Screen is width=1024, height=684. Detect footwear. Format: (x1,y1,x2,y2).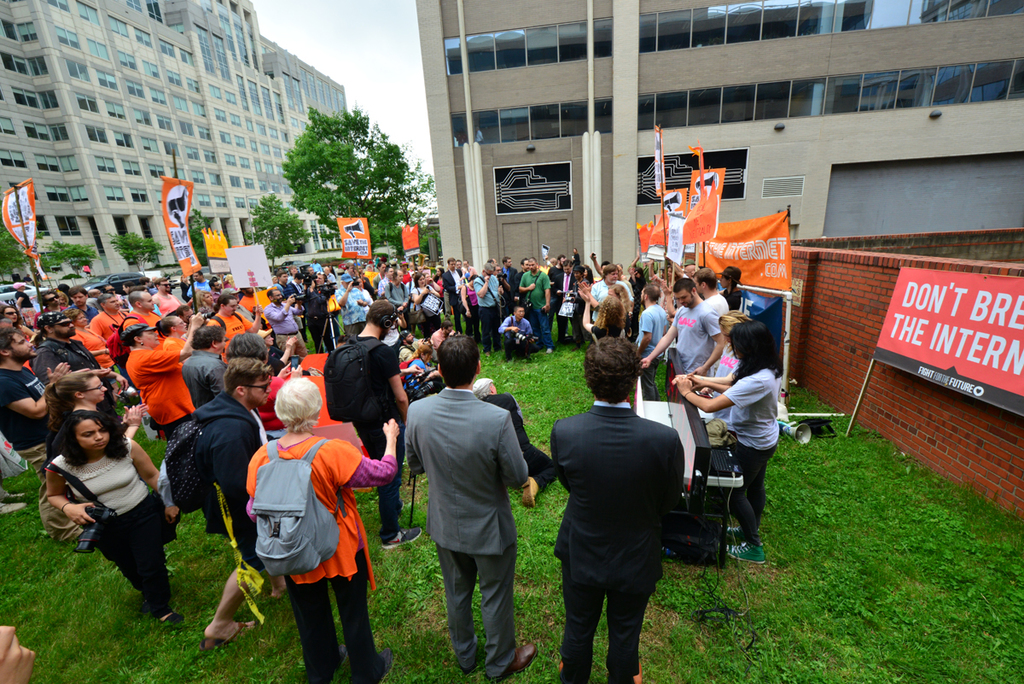
(379,645,395,683).
